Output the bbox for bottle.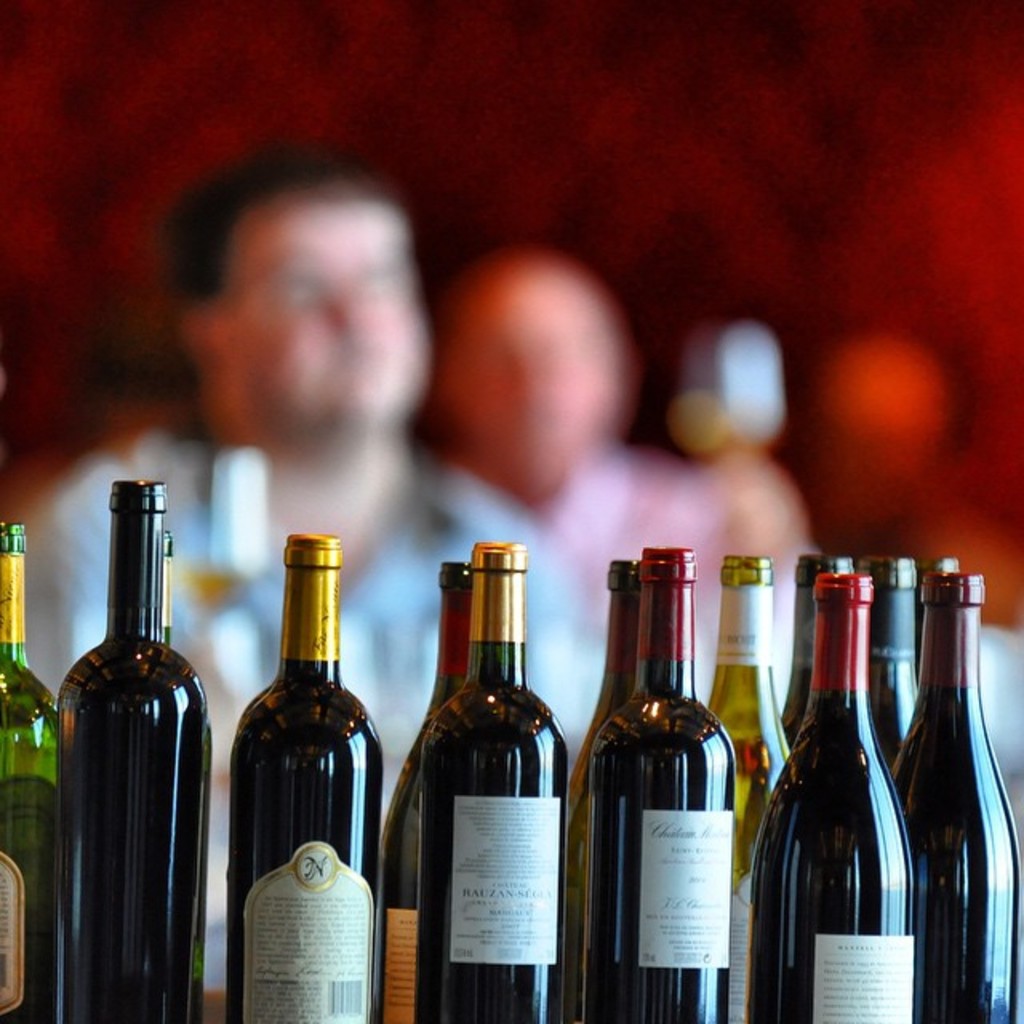
detection(378, 562, 482, 1022).
